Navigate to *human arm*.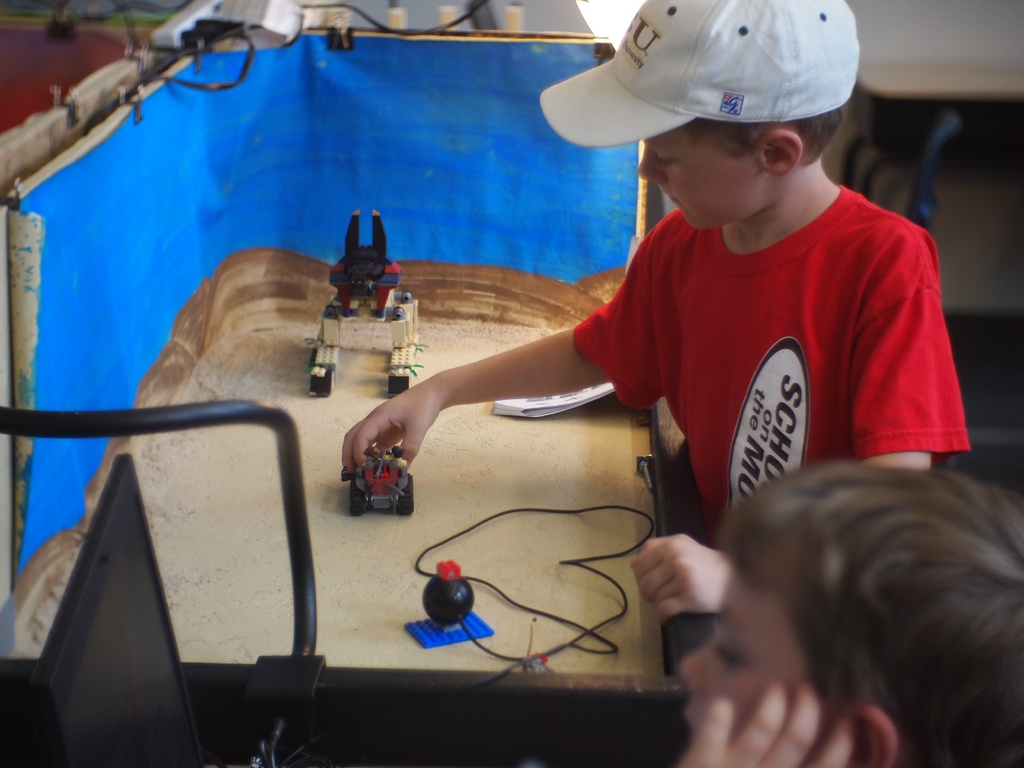
Navigation target: 620 228 954 633.
